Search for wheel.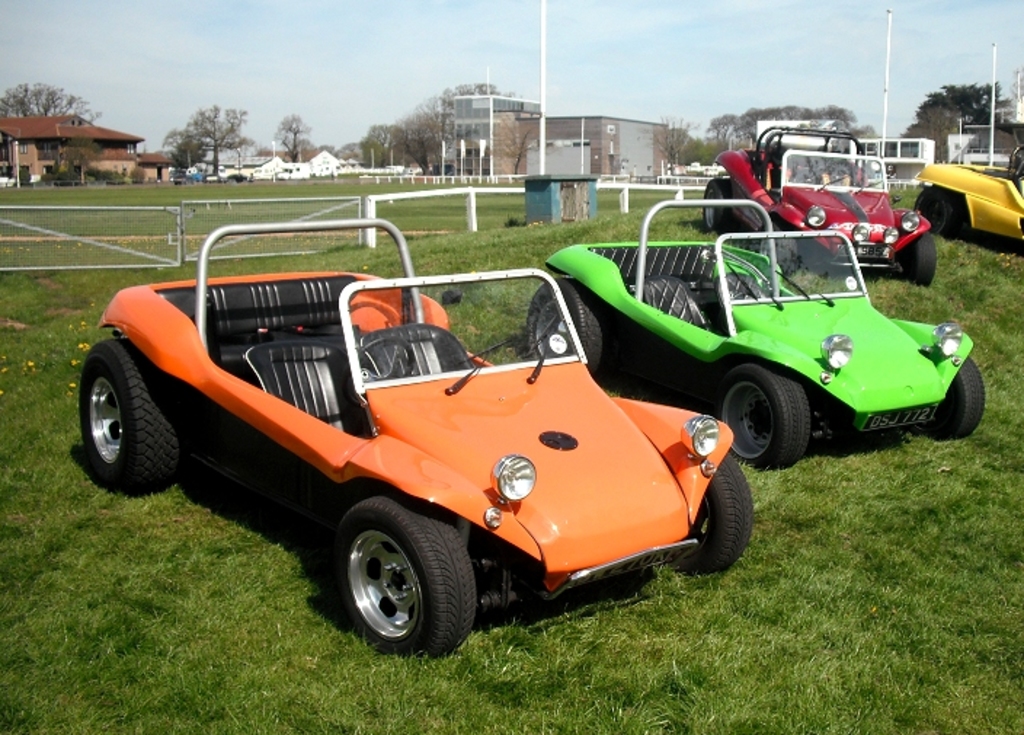
Found at x1=317 y1=511 x2=465 y2=651.
